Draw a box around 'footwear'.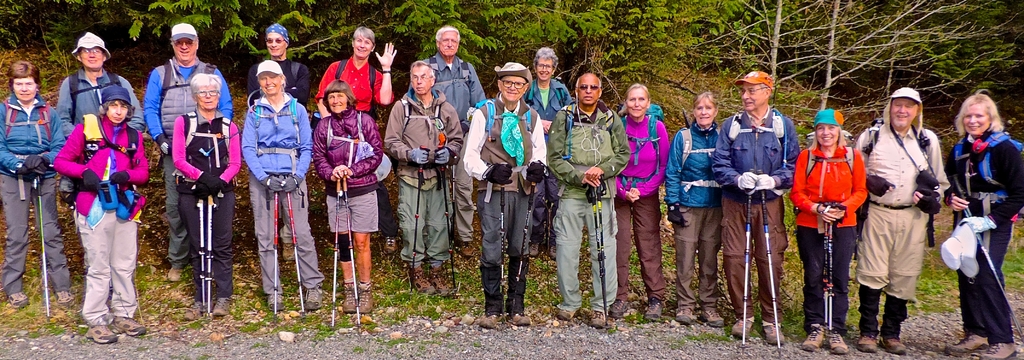
[left=727, top=317, right=752, bottom=332].
